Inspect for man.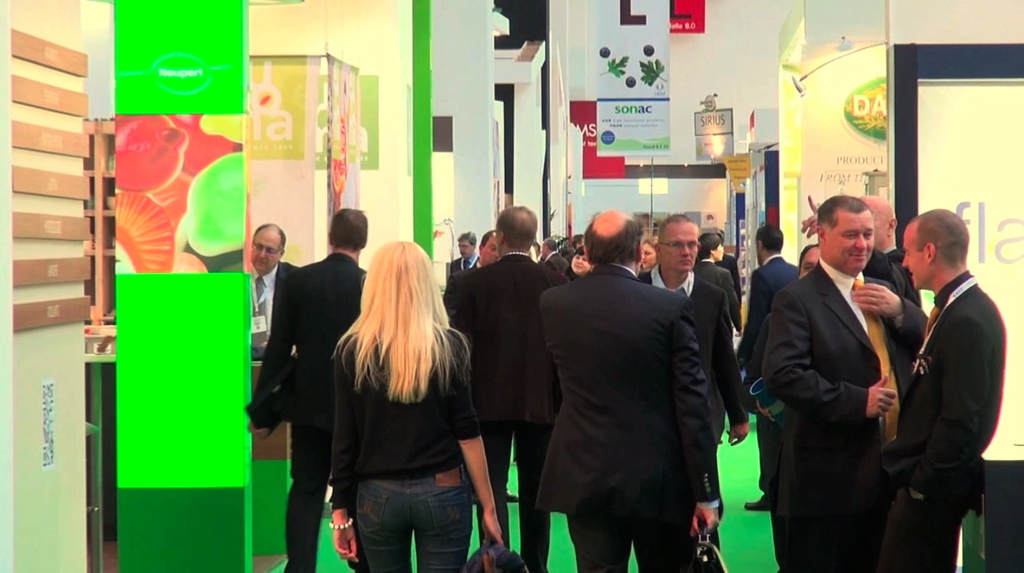
Inspection: crop(885, 203, 1005, 572).
